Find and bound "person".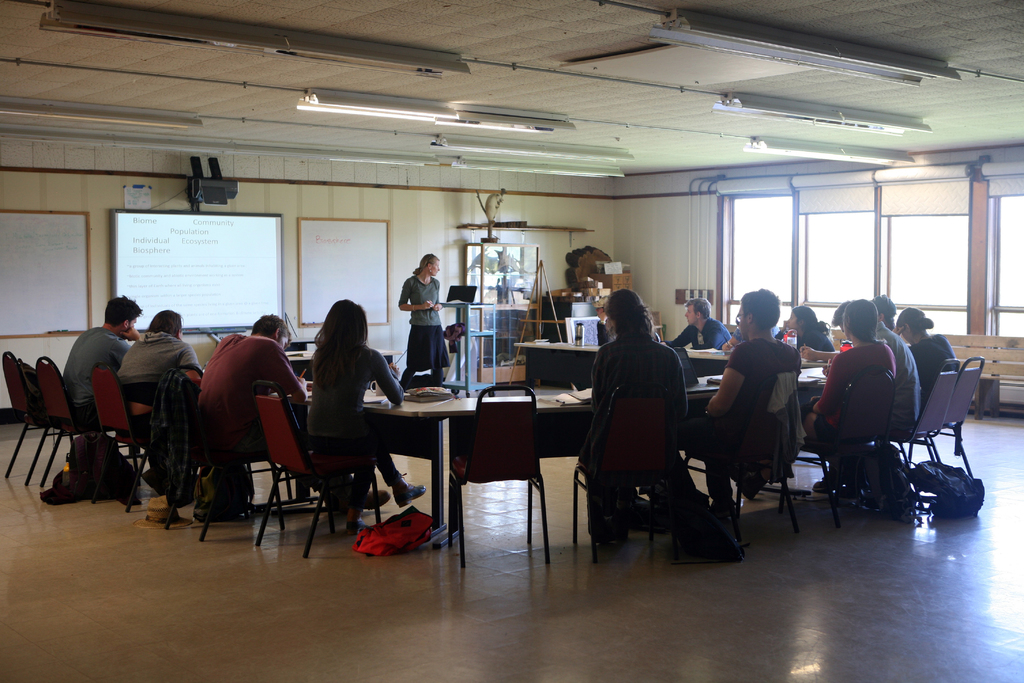
Bound: bbox=(805, 304, 895, 506).
